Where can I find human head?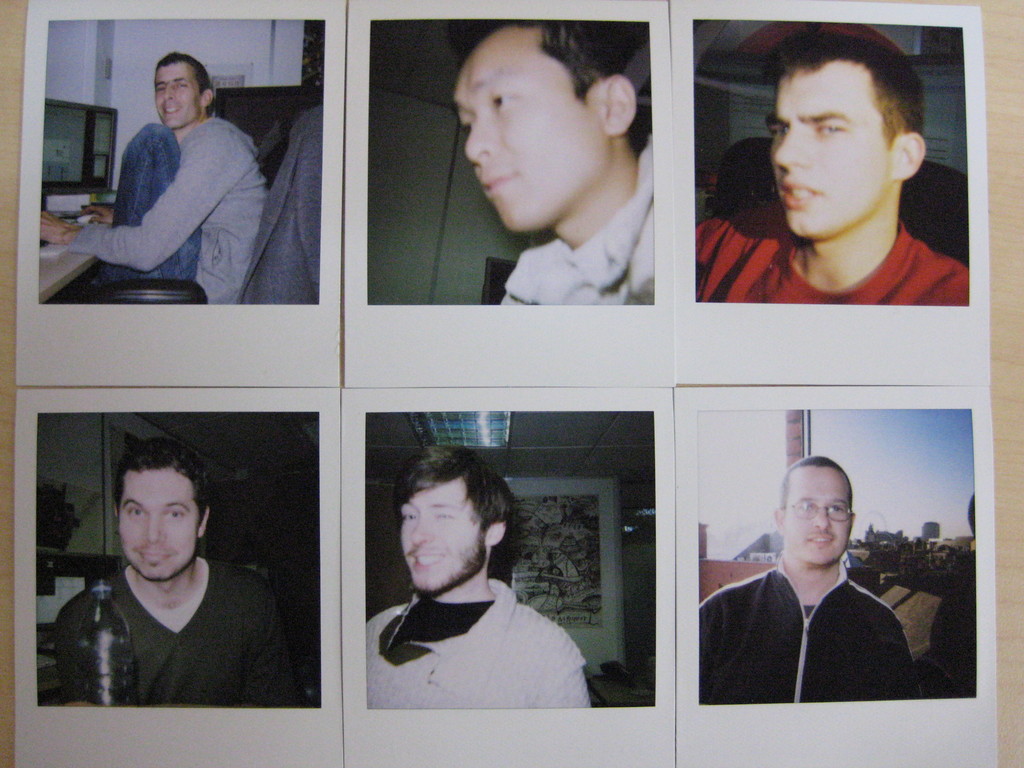
You can find it at 769/30/927/247.
